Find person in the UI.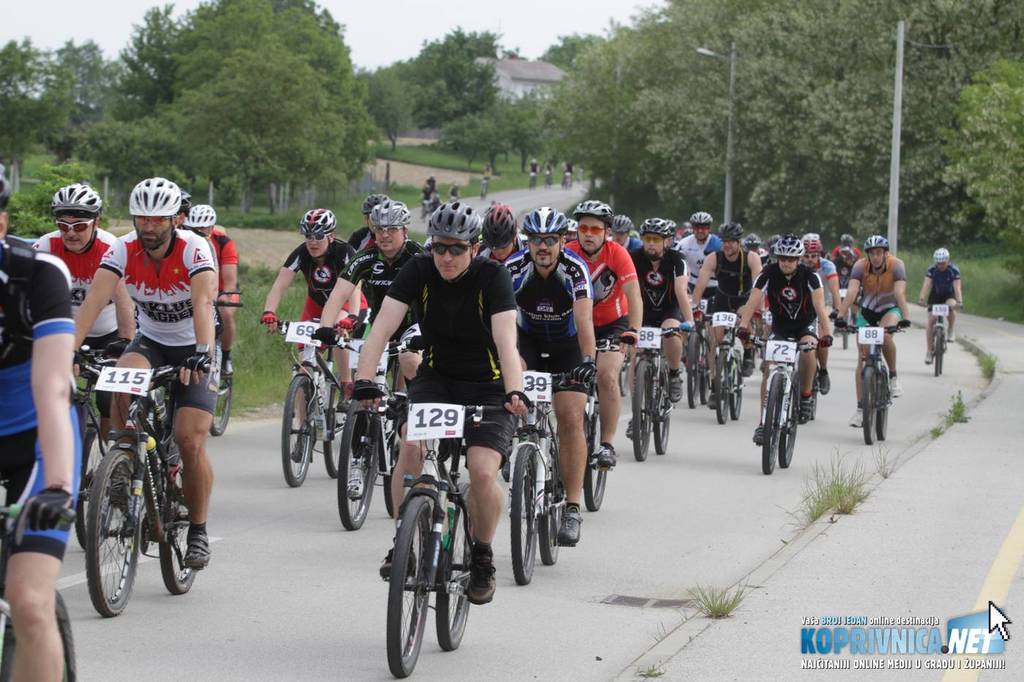
UI element at 917/247/961/365.
